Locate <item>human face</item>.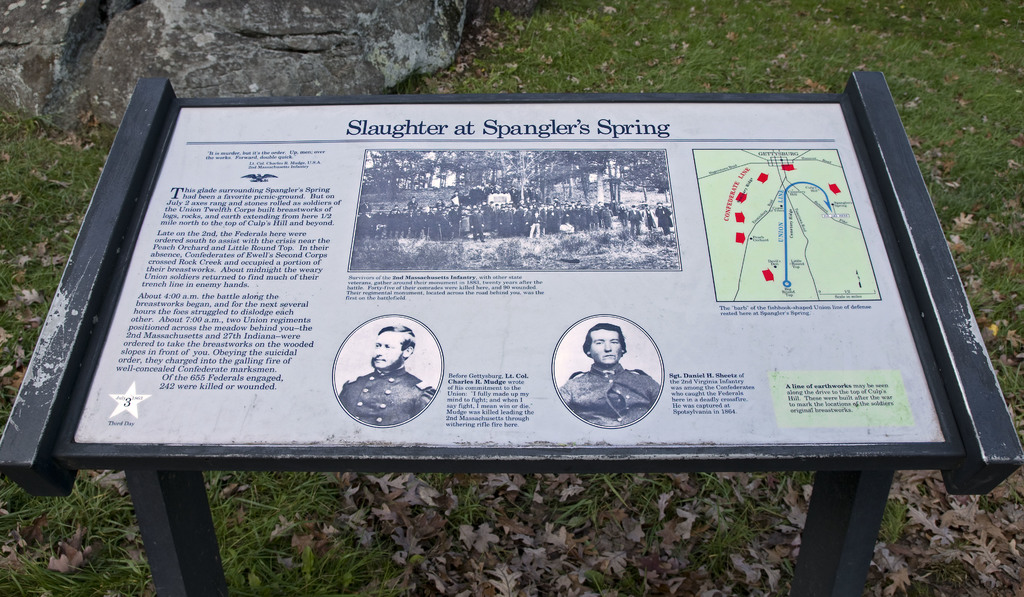
Bounding box: Rect(585, 330, 621, 363).
